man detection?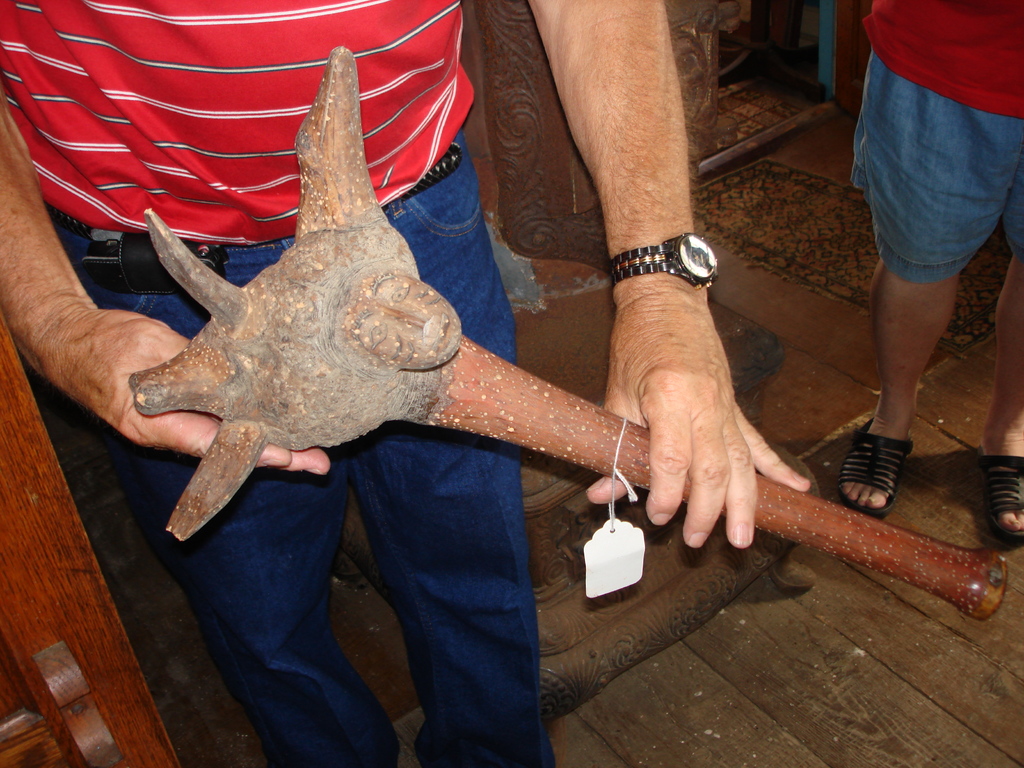
left=0, top=0, right=813, bottom=767
